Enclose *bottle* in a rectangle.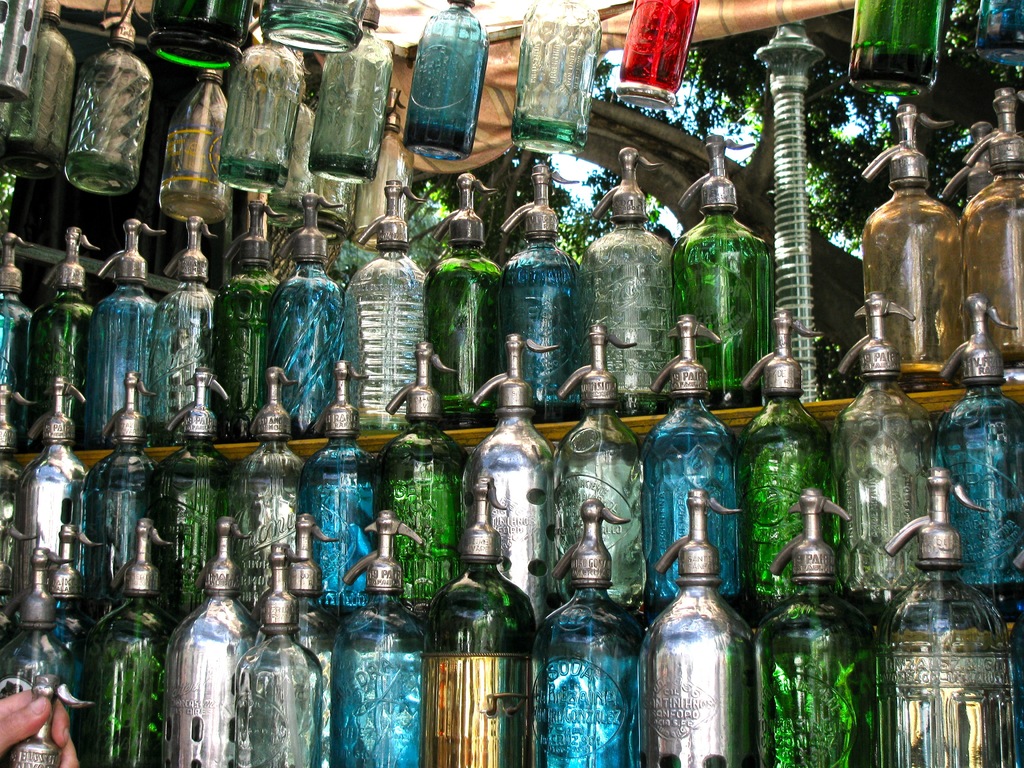
bbox=[0, 0, 76, 188].
